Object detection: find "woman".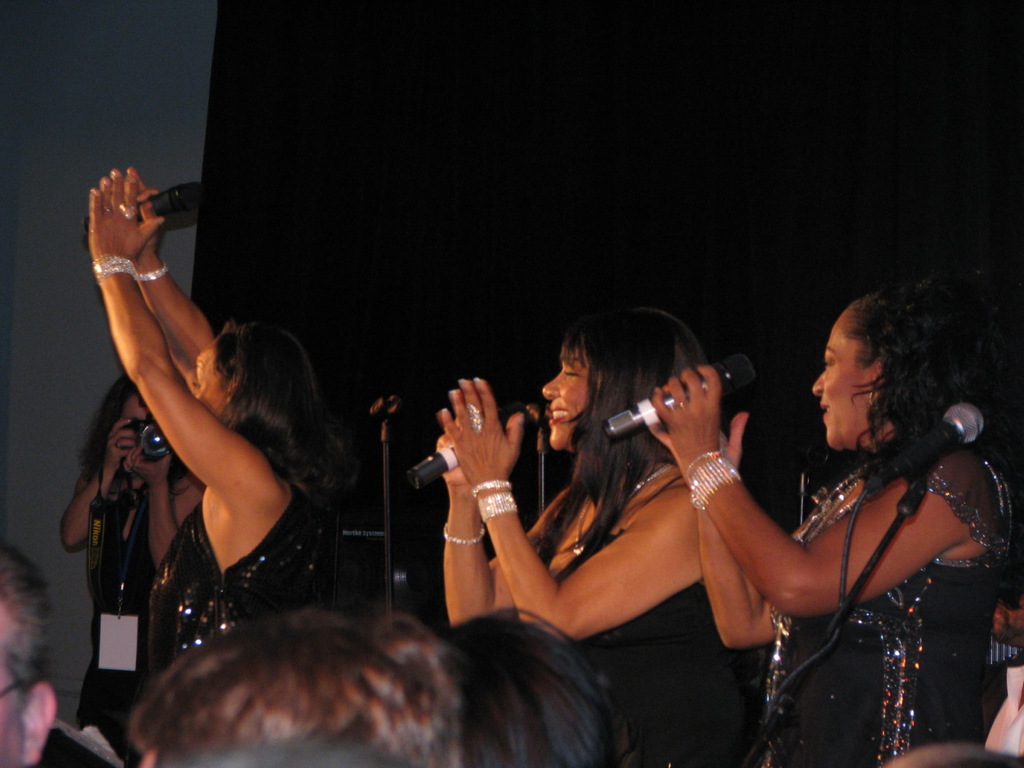
locate(432, 296, 750, 767).
